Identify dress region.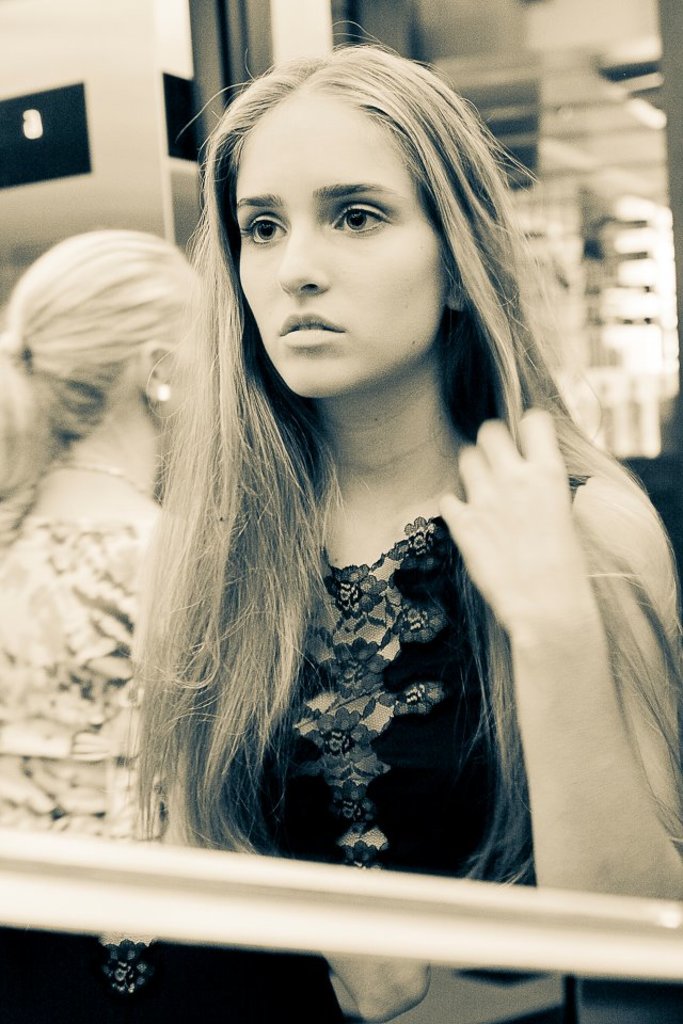
Region: [left=0, top=522, right=174, bottom=1023].
